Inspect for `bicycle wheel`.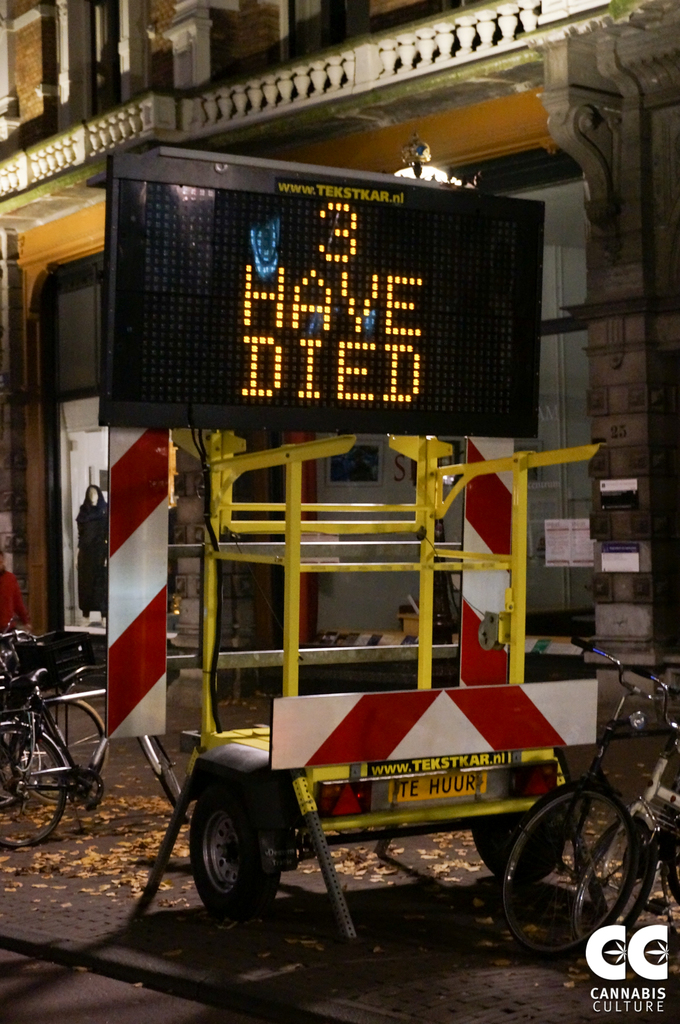
Inspection: bbox=[0, 722, 57, 852].
